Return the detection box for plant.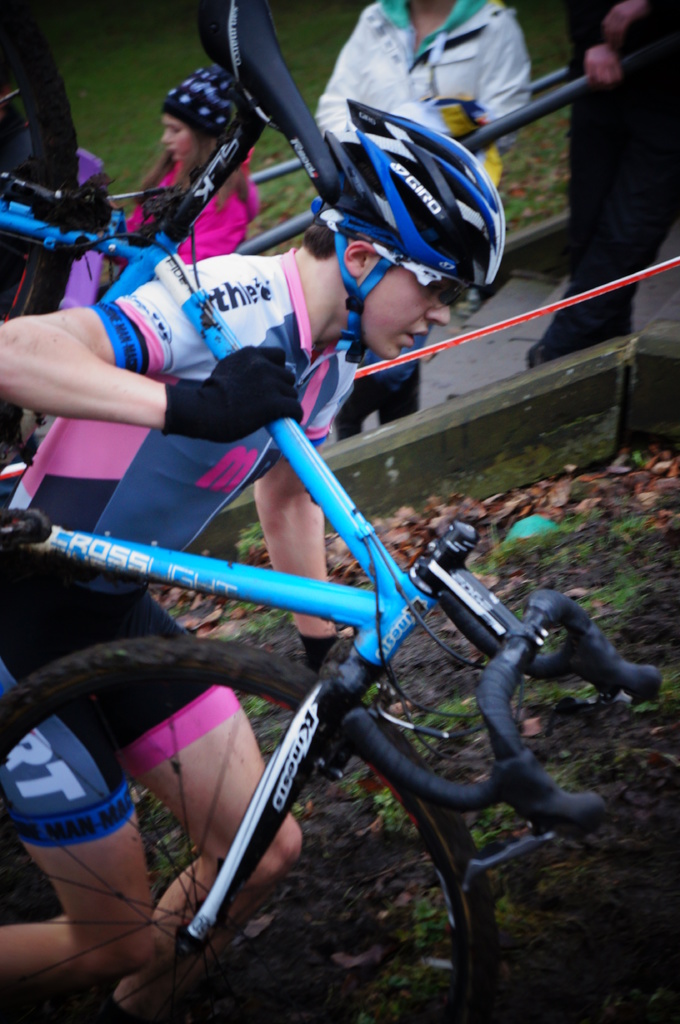
region(233, 524, 264, 563).
